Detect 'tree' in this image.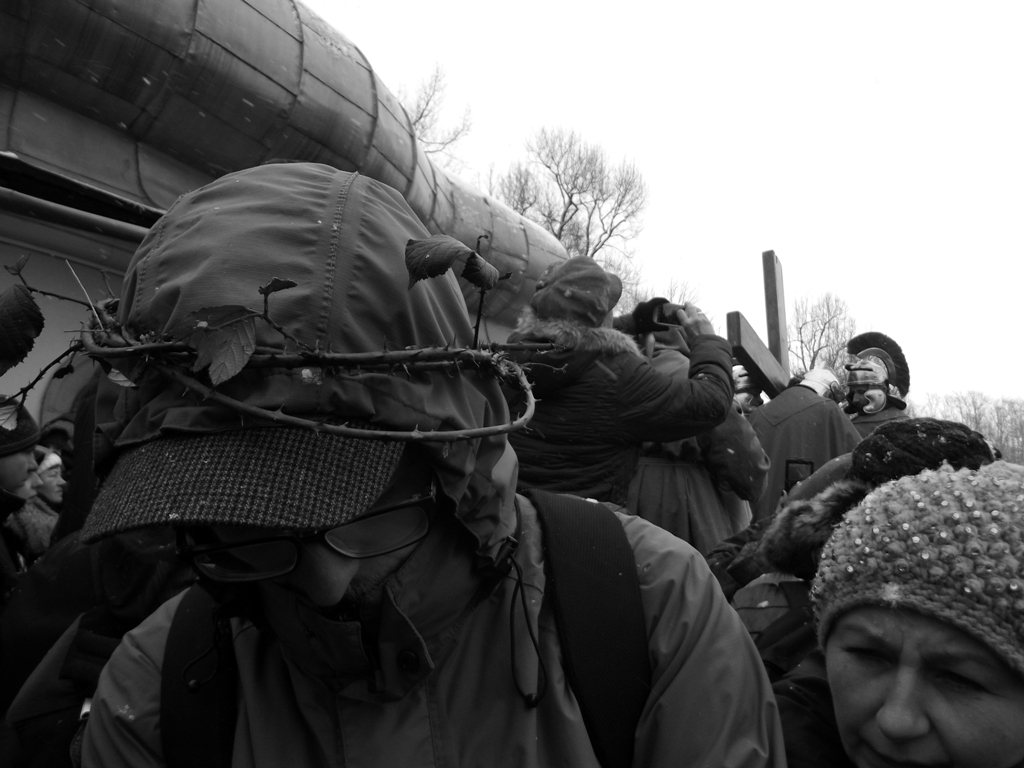
Detection: box=[907, 389, 1023, 464].
